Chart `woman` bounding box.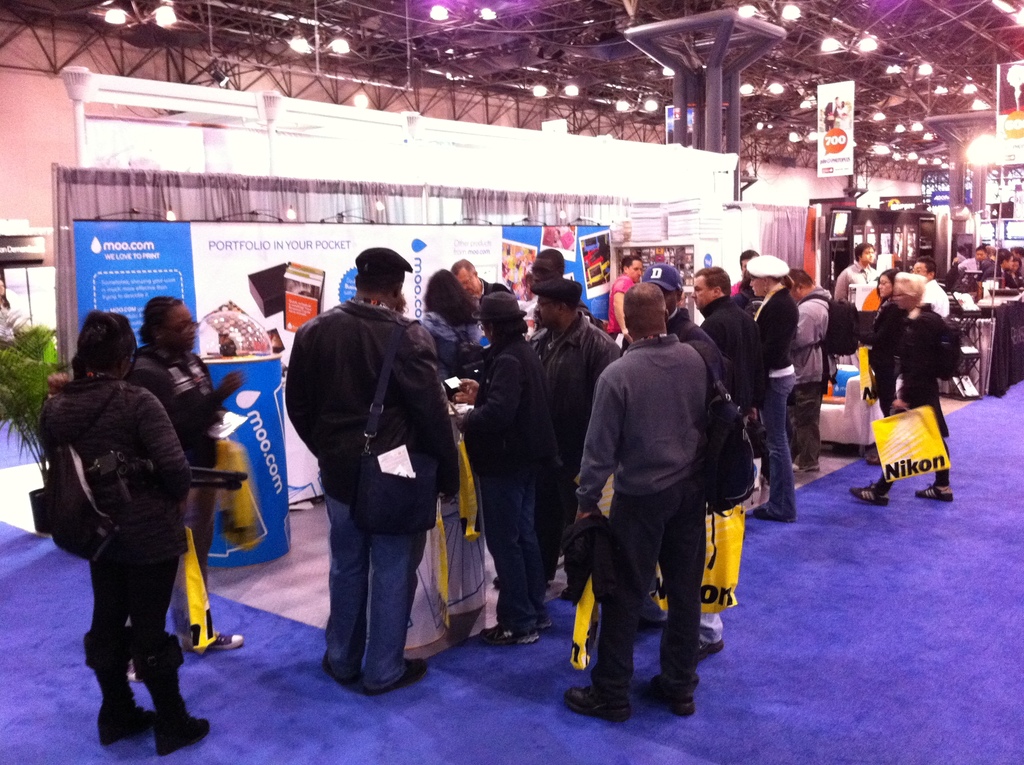
Charted: crop(842, 266, 954, 510).
